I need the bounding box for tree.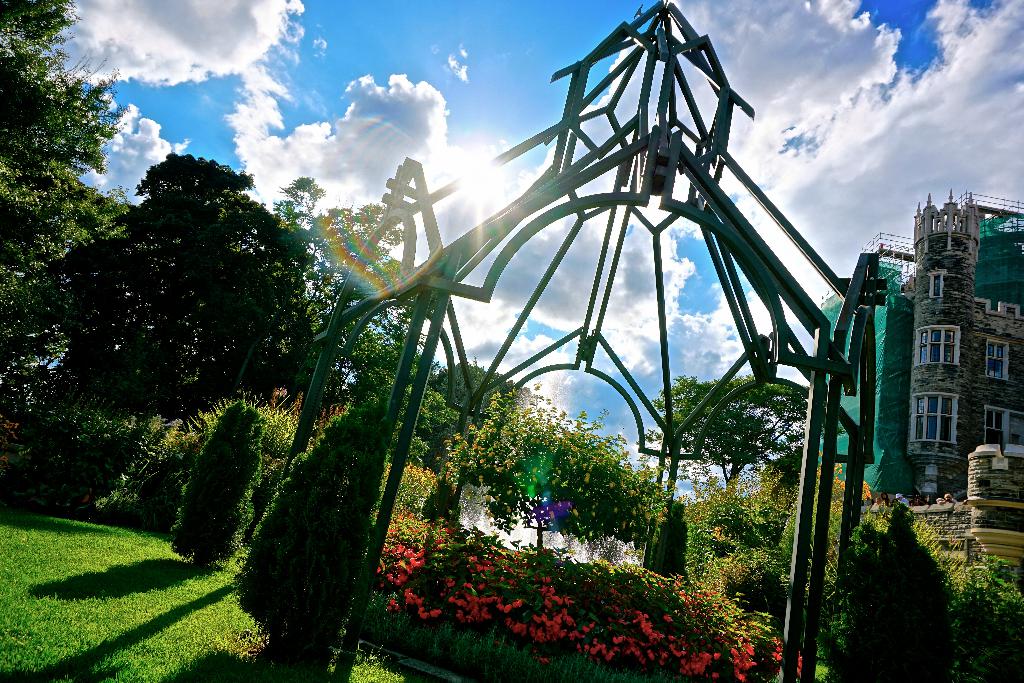
Here it is: <region>646, 370, 849, 498</region>.
